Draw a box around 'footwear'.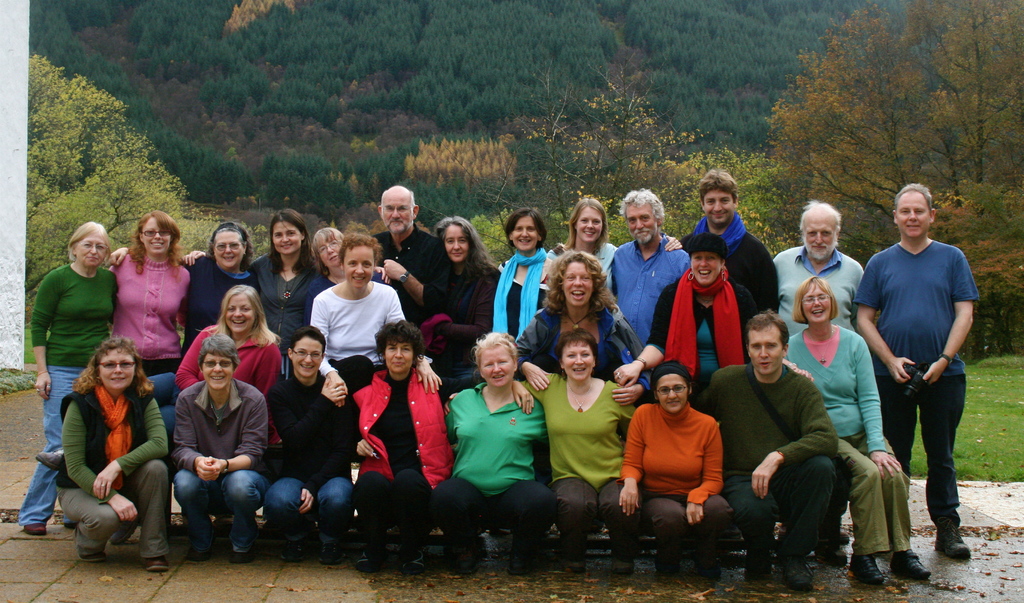
l=108, t=525, r=140, b=546.
